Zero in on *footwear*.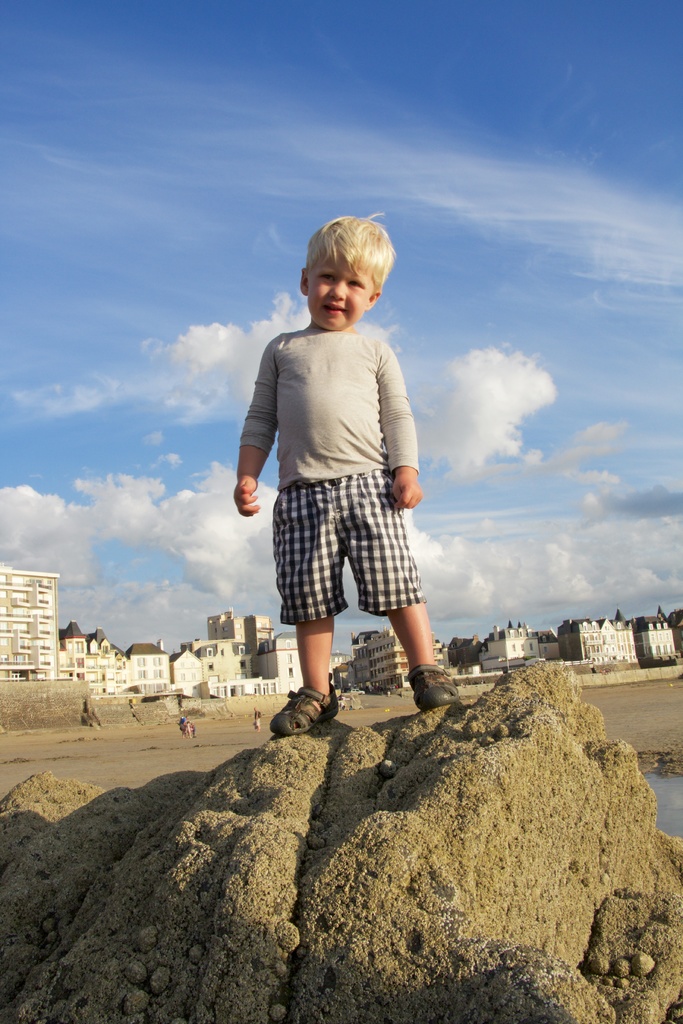
Zeroed in: 277:685:356:746.
